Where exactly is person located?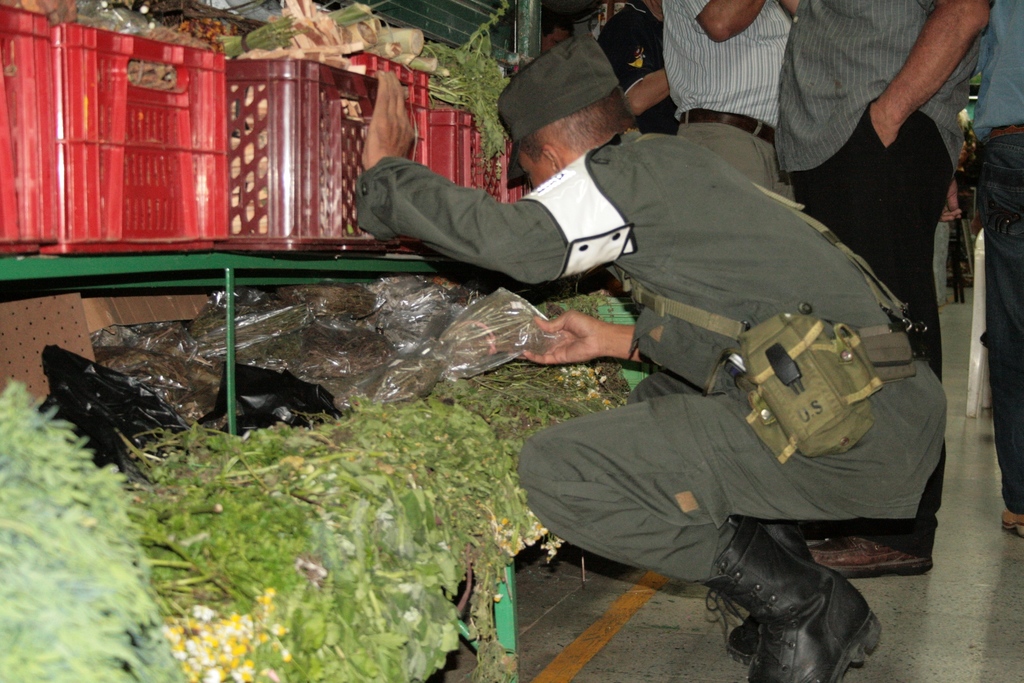
Its bounding box is box=[399, 52, 918, 629].
